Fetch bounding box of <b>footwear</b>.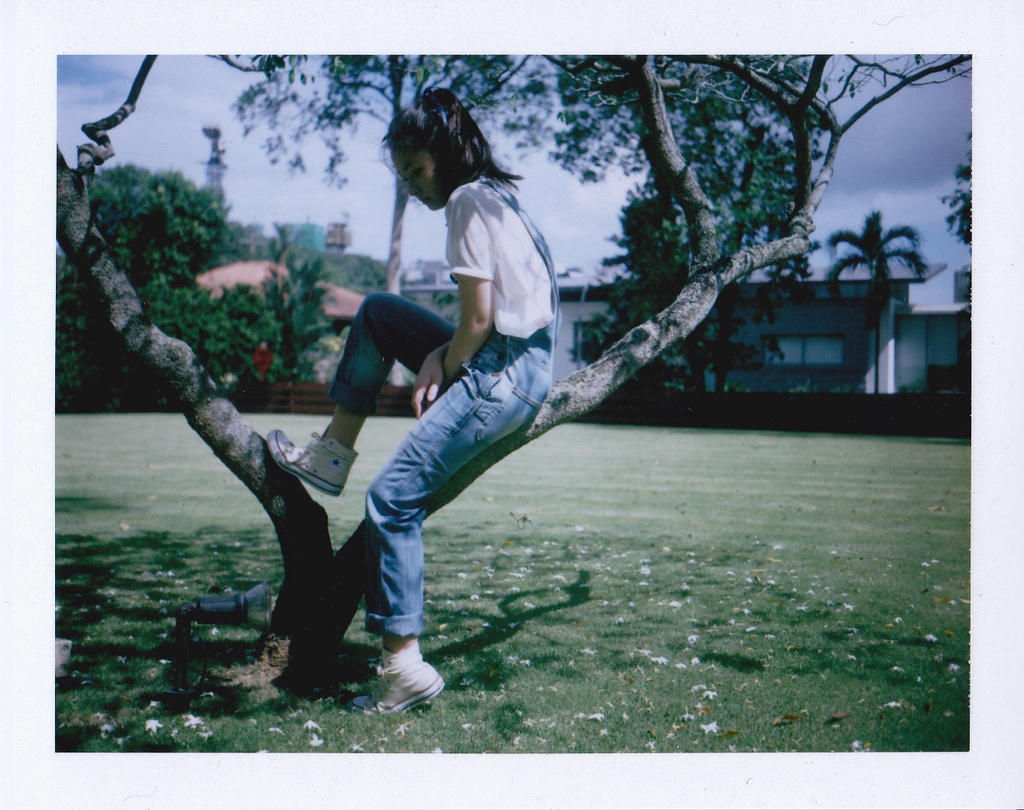
Bbox: Rect(267, 426, 361, 497).
